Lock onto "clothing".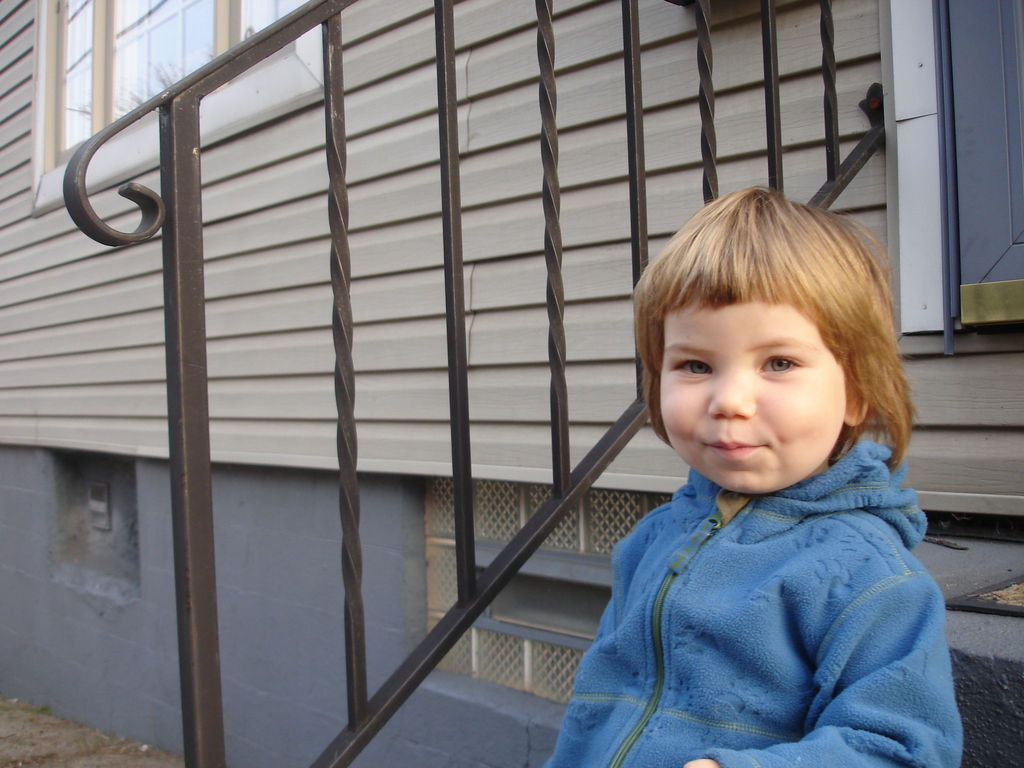
Locked: detection(611, 444, 960, 767).
